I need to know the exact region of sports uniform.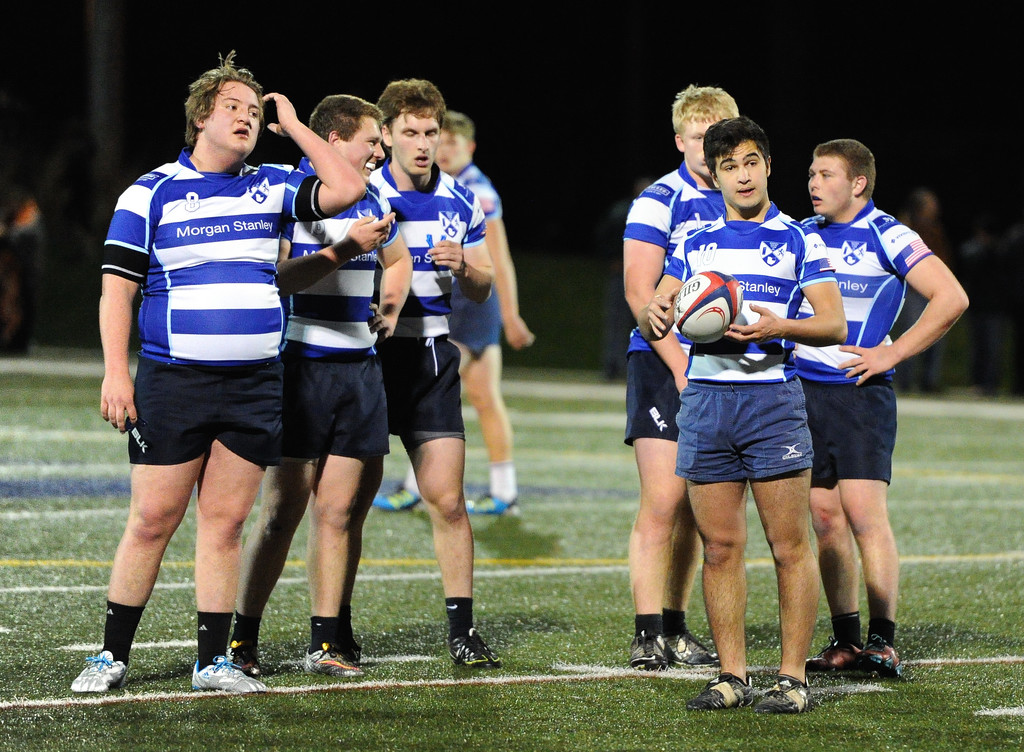
Region: (x1=274, y1=159, x2=381, y2=470).
